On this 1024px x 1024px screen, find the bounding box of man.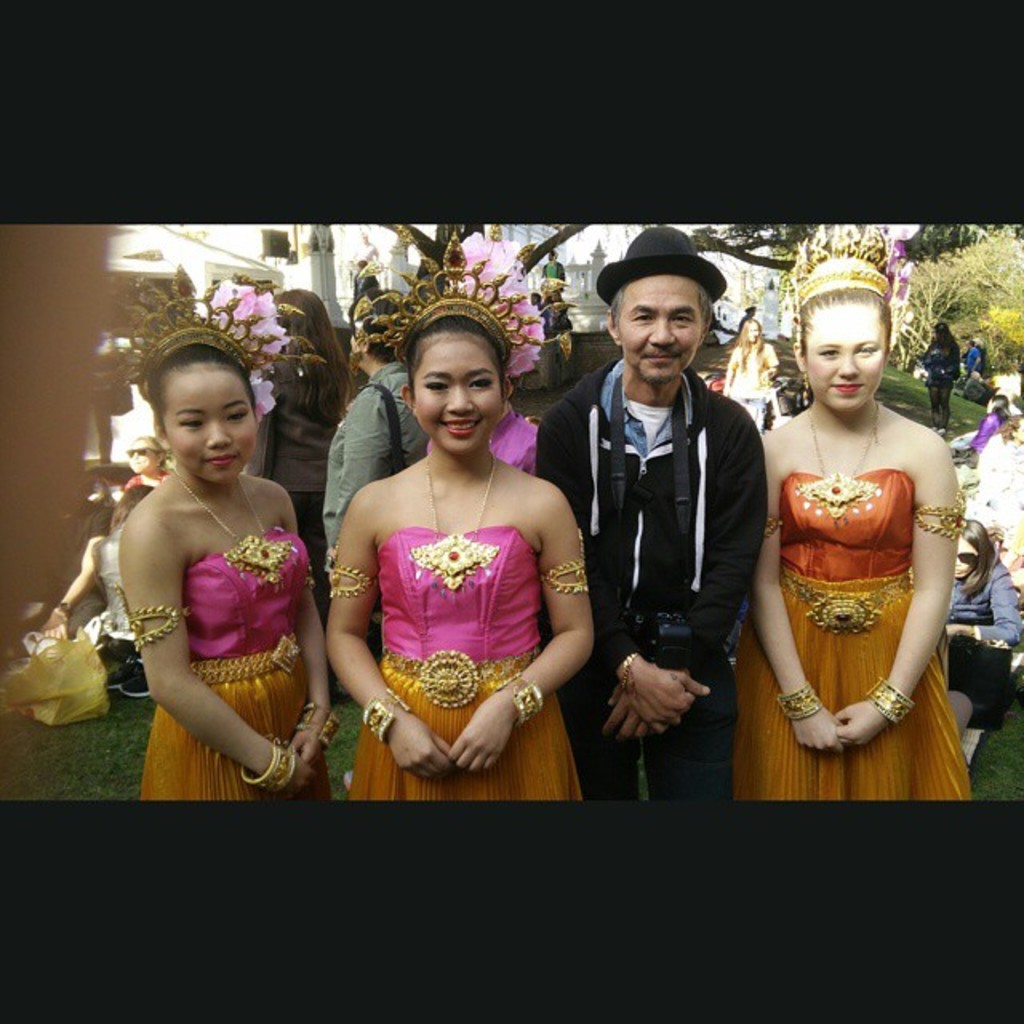
Bounding box: [555,264,814,797].
